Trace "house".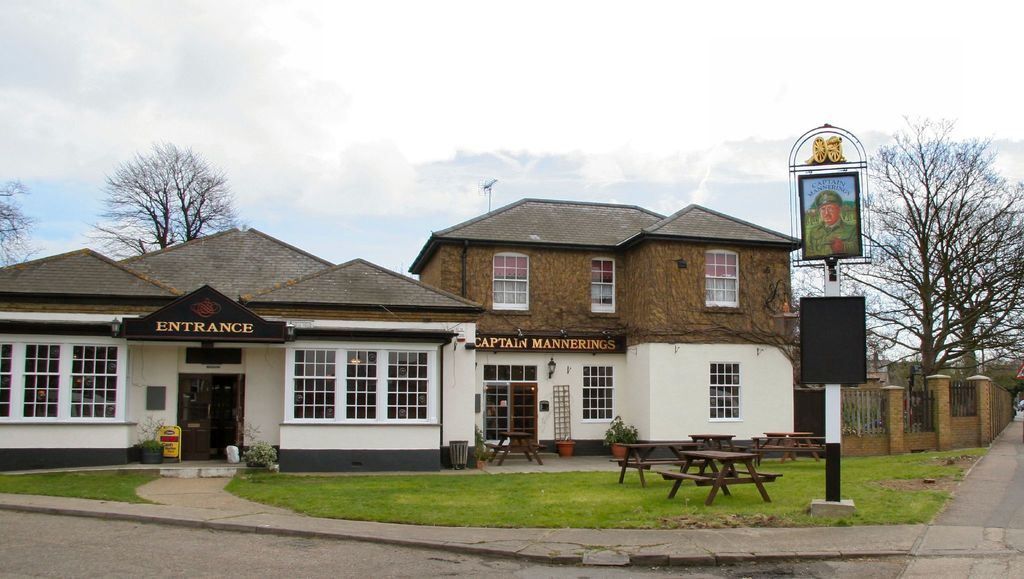
Traced to bbox=[0, 229, 486, 469].
